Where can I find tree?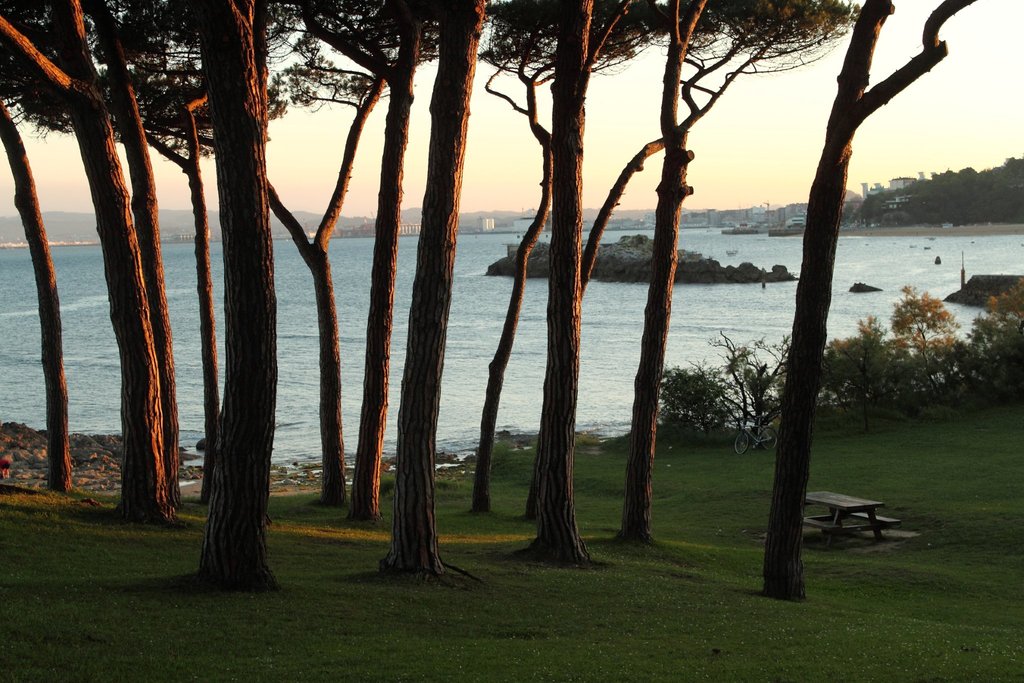
You can find it at l=294, t=0, r=447, b=530.
